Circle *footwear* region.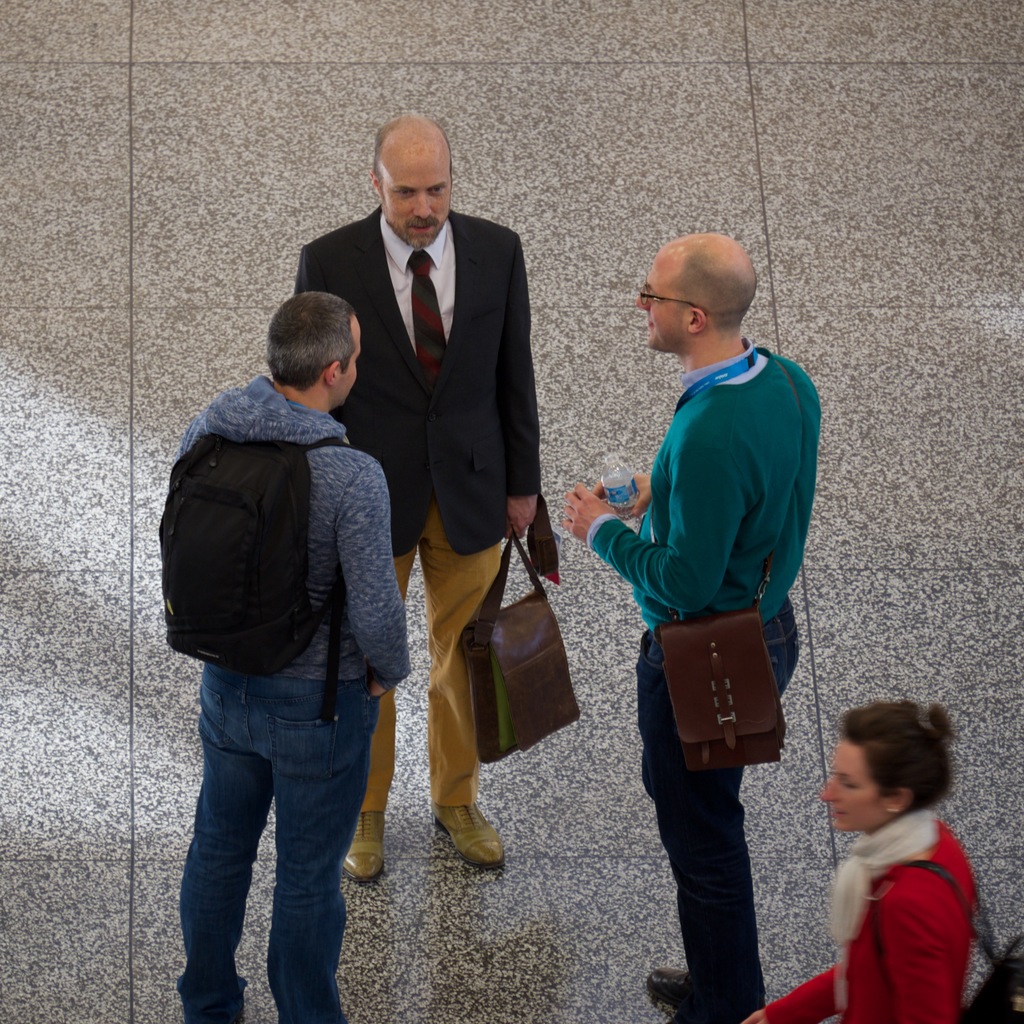
Region: [left=333, top=810, right=380, bottom=879].
